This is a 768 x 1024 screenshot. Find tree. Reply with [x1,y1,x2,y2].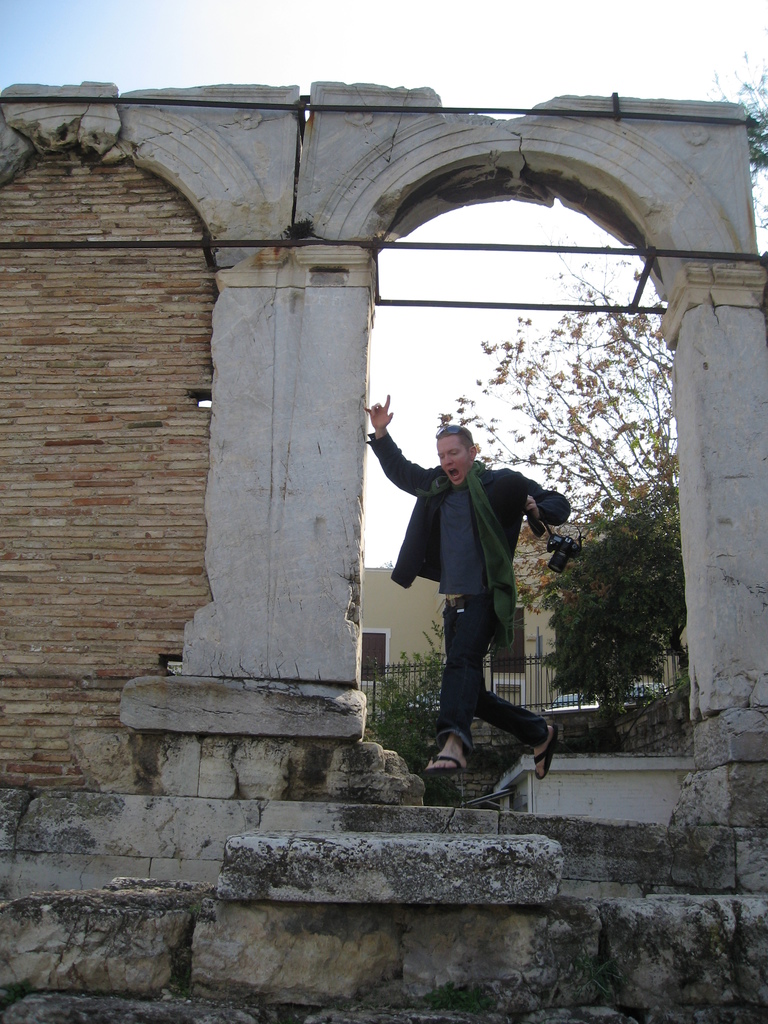
[696,39,767,233].
